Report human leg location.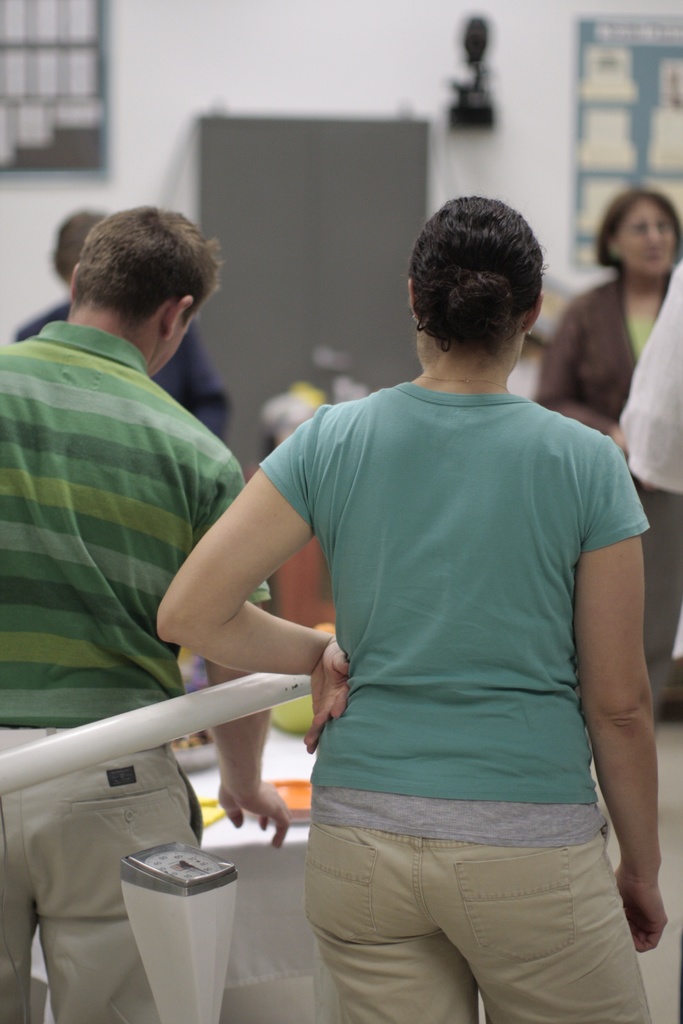
Report: (x1=427, y1=875, x2=658, y2=1023).
